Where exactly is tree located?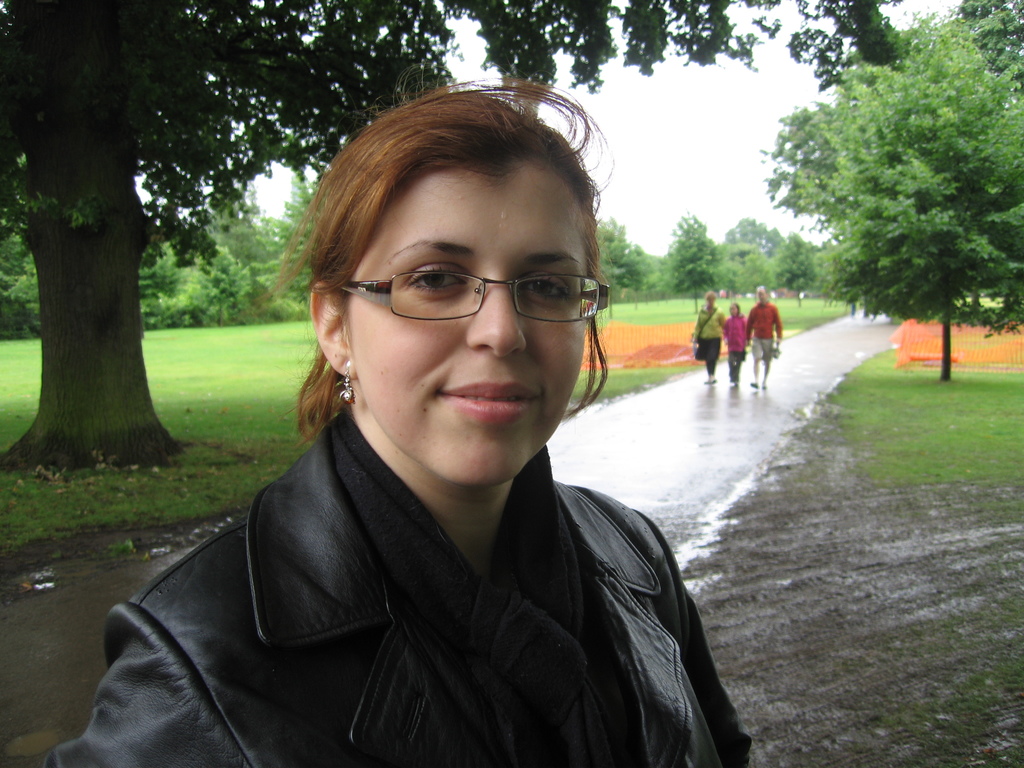
Its bounding box is region(625, 248, 657, 304).
